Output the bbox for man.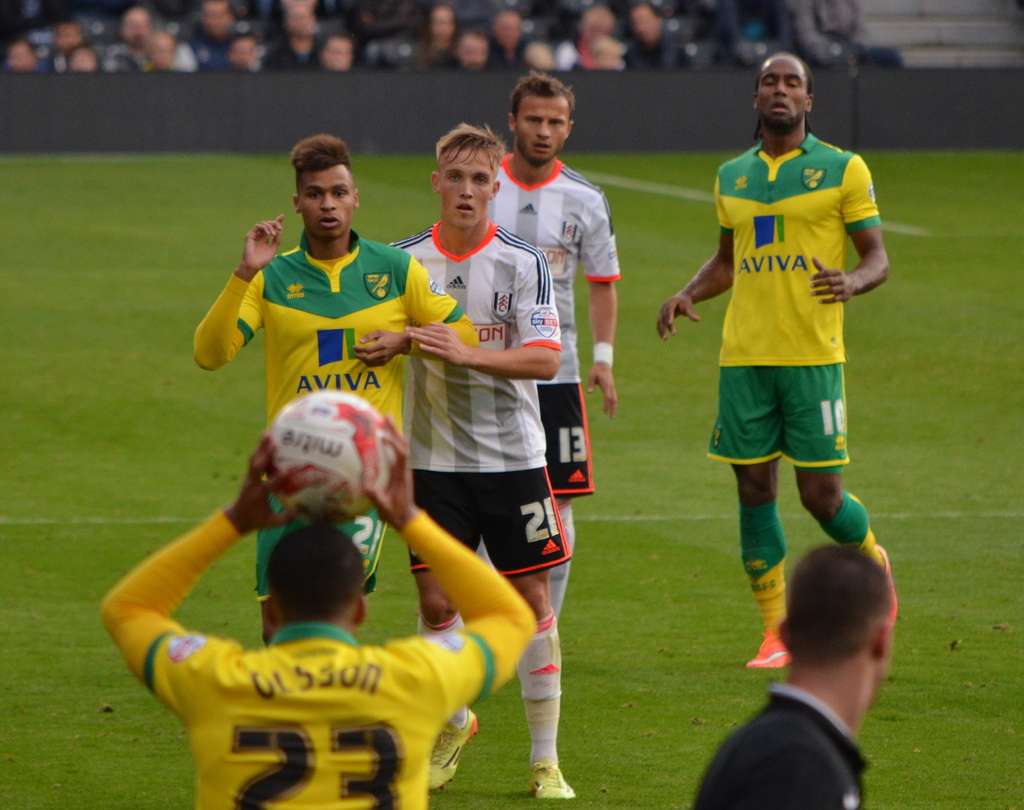
BBox(98, 424, 535, 809).
